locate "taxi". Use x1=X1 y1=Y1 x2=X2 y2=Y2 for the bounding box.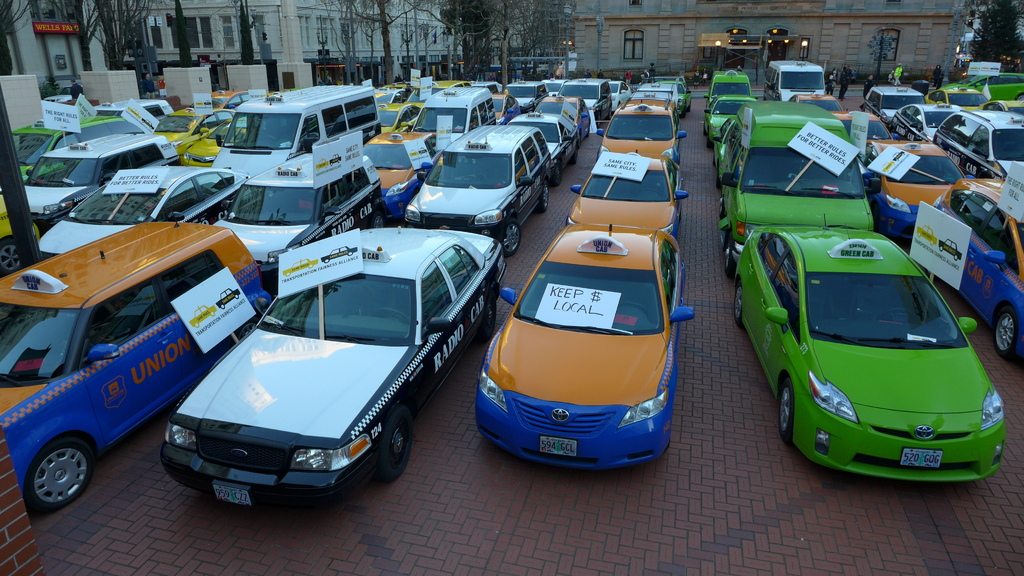
x1=653 y1=78 x2=694 y2=108.
